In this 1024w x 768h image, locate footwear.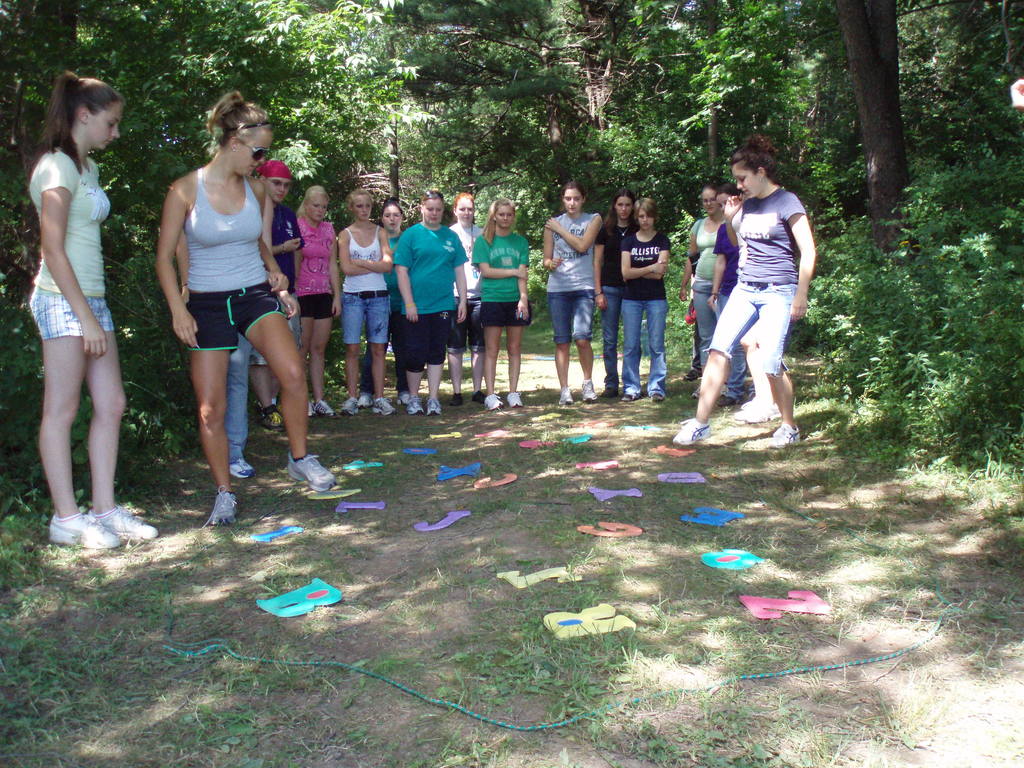
Bounding box: box=[652, 388, 664, 403].
